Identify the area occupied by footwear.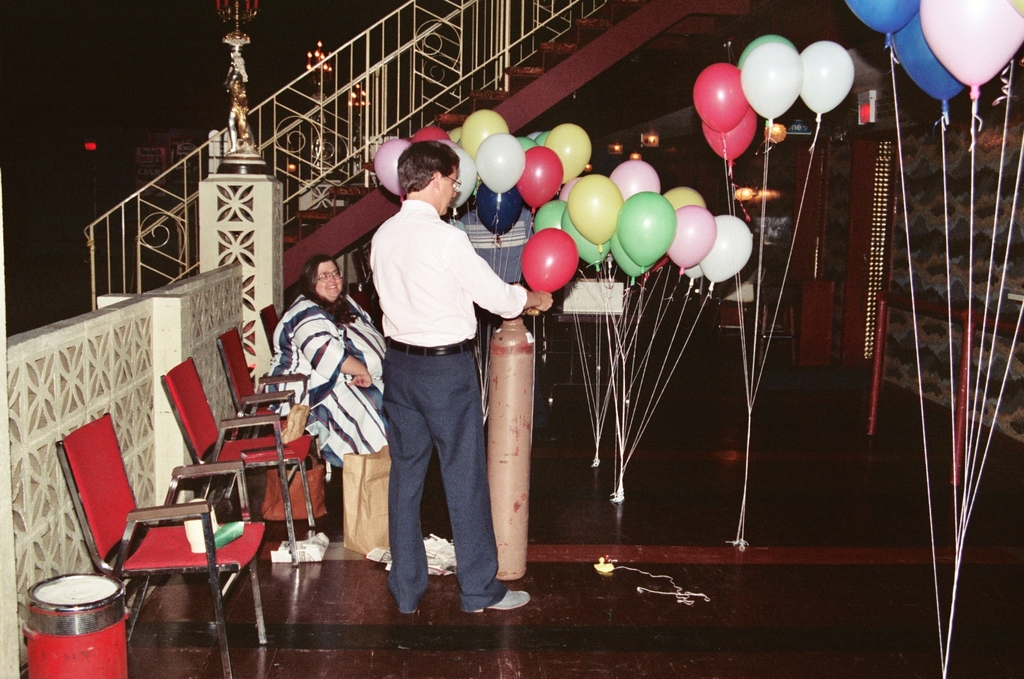
Area: 473,585,533,610.
